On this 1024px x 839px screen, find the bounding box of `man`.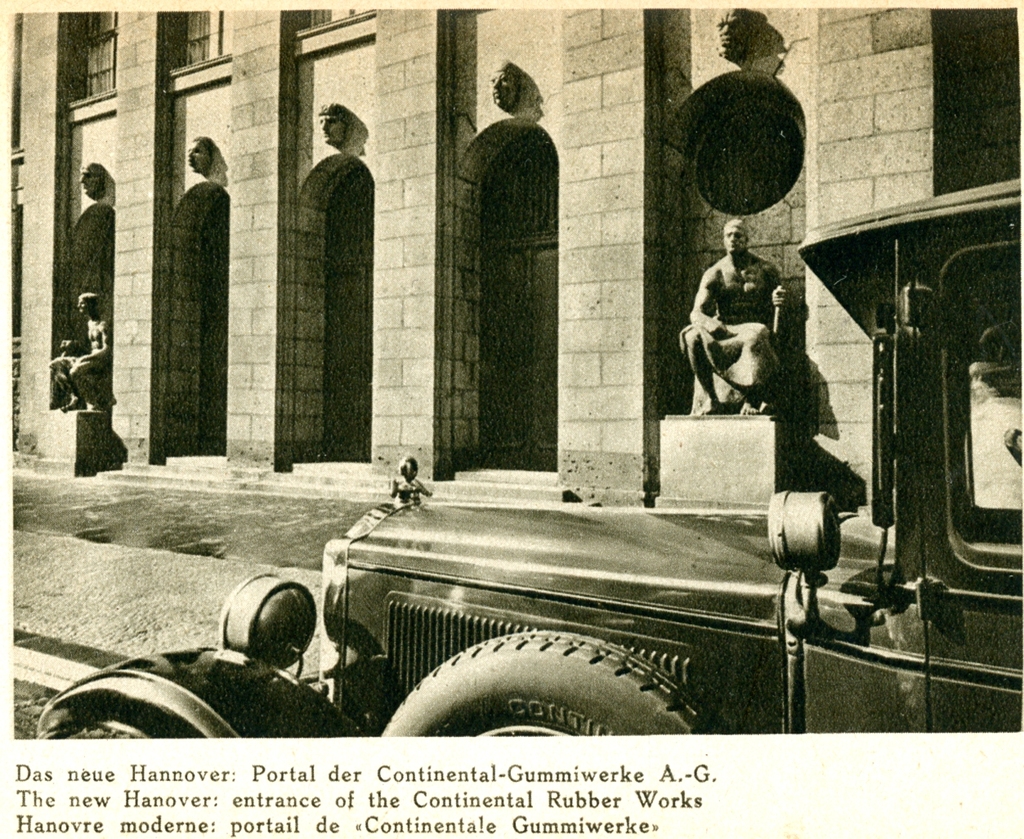
Bounding box: x1=47, y1=291, x2=114, y2=414.
